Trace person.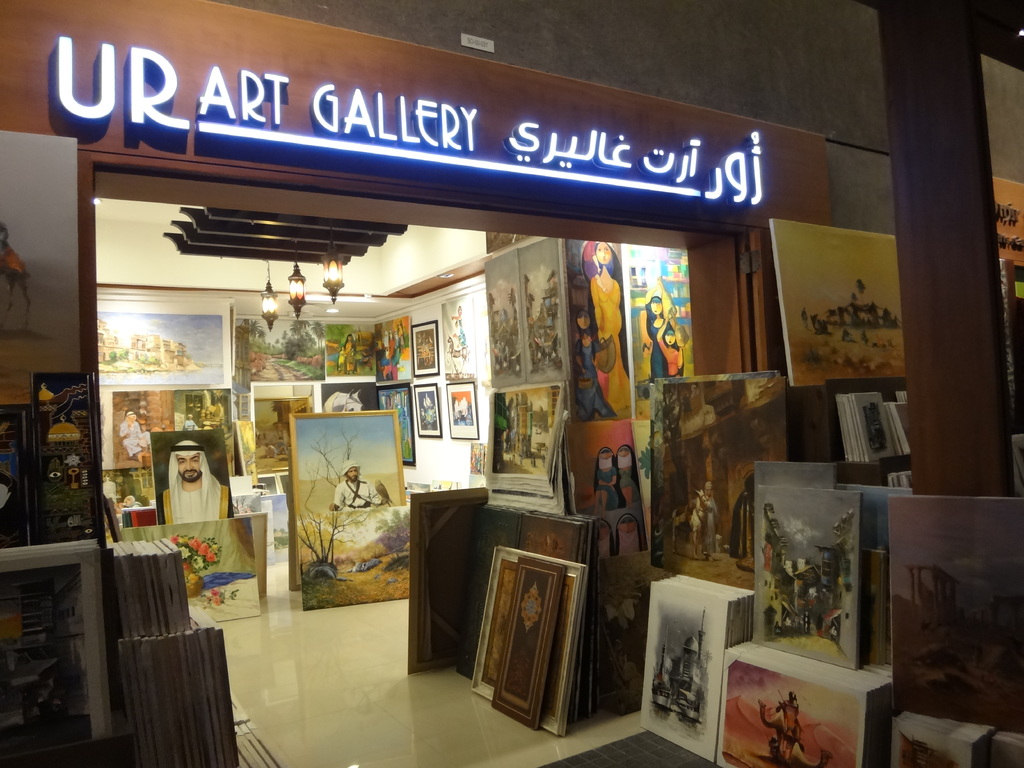
Traced to select_region(641, 287, 685, 374).
